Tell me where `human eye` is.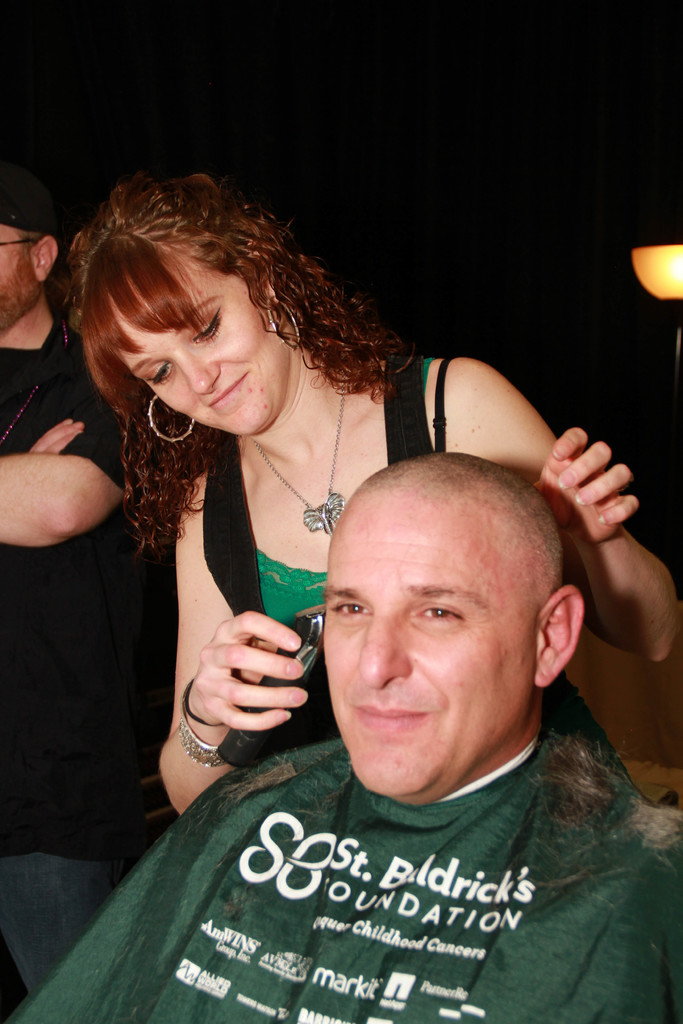
`human eye` is at {"x1": 329, "y1": 599, "x2": 374, "y2": 623}.
